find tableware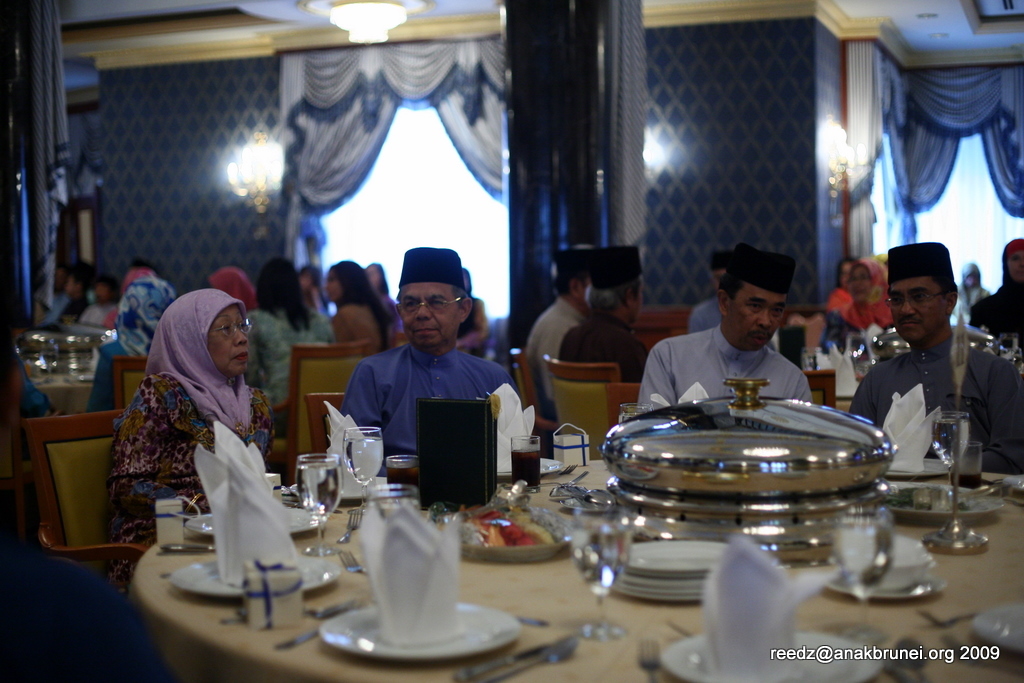
296/452/338/563
